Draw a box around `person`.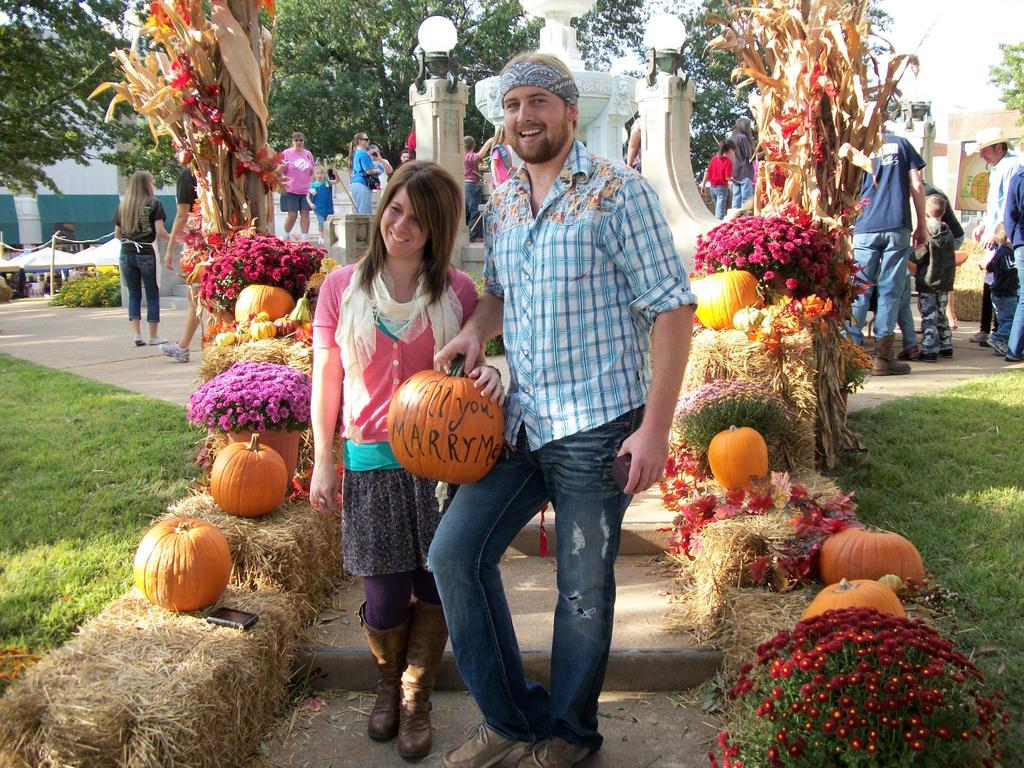
<box>460,134,495,244</box>.
